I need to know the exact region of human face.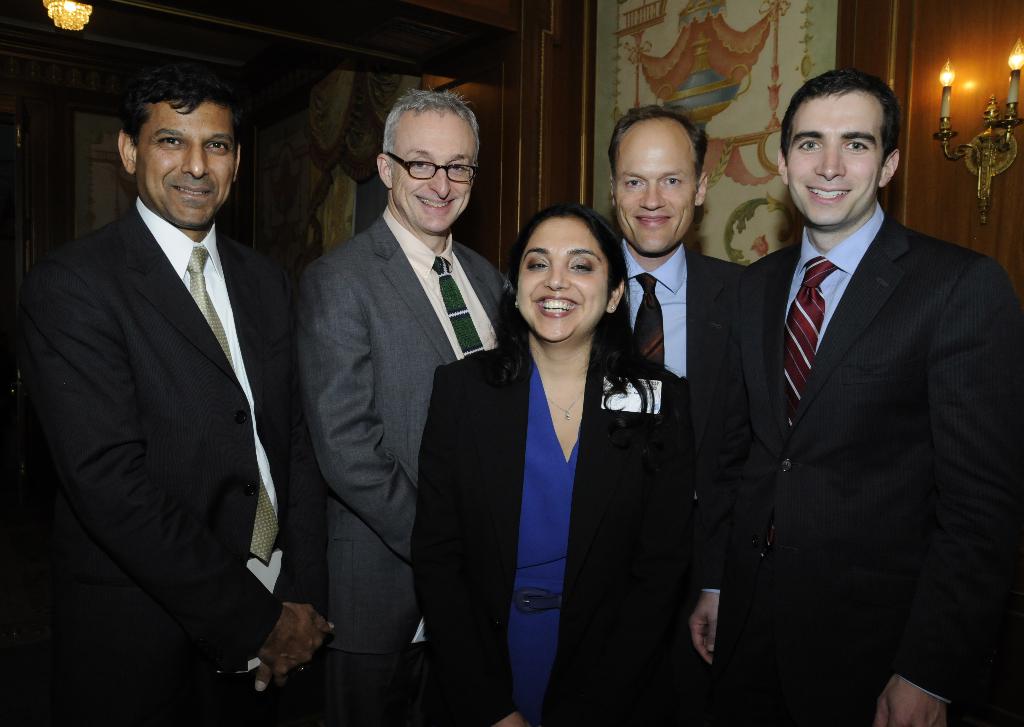
Region: rect(517, 223, 605, 347).
